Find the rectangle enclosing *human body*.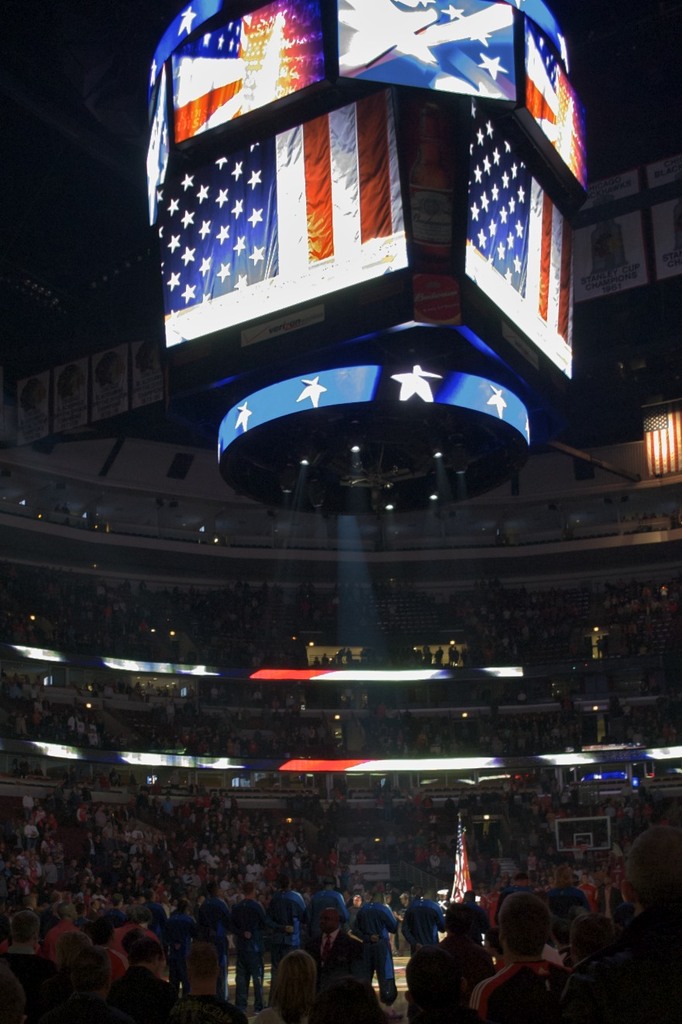
crop(301, 902, 365, 1023).
